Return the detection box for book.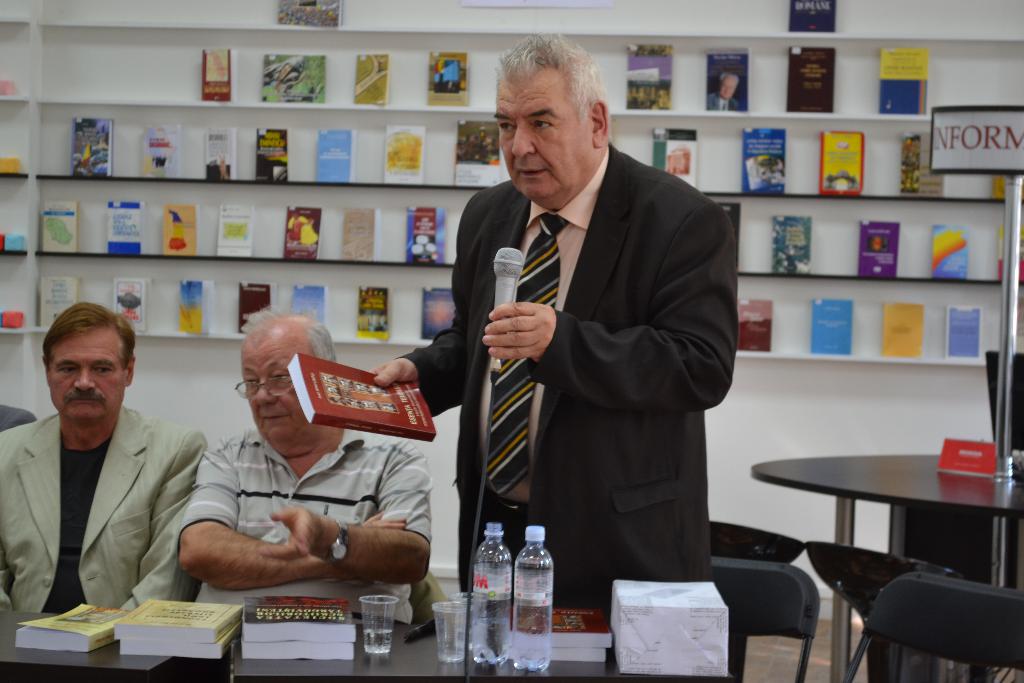
bbox=[353, 53, 391, 106].
